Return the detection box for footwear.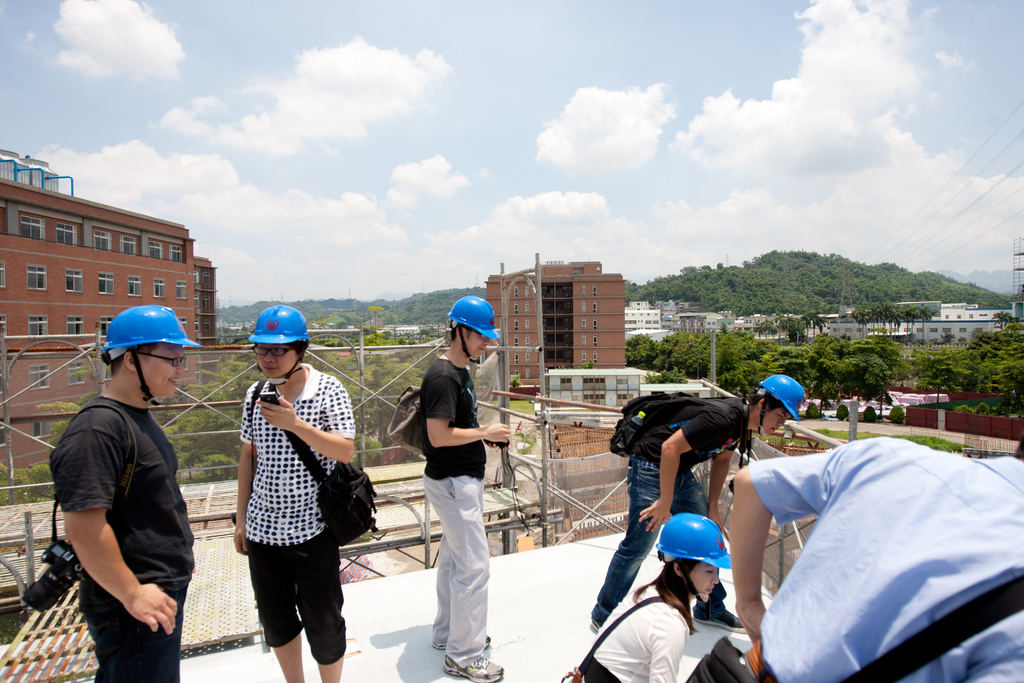
589,620,602,630.
